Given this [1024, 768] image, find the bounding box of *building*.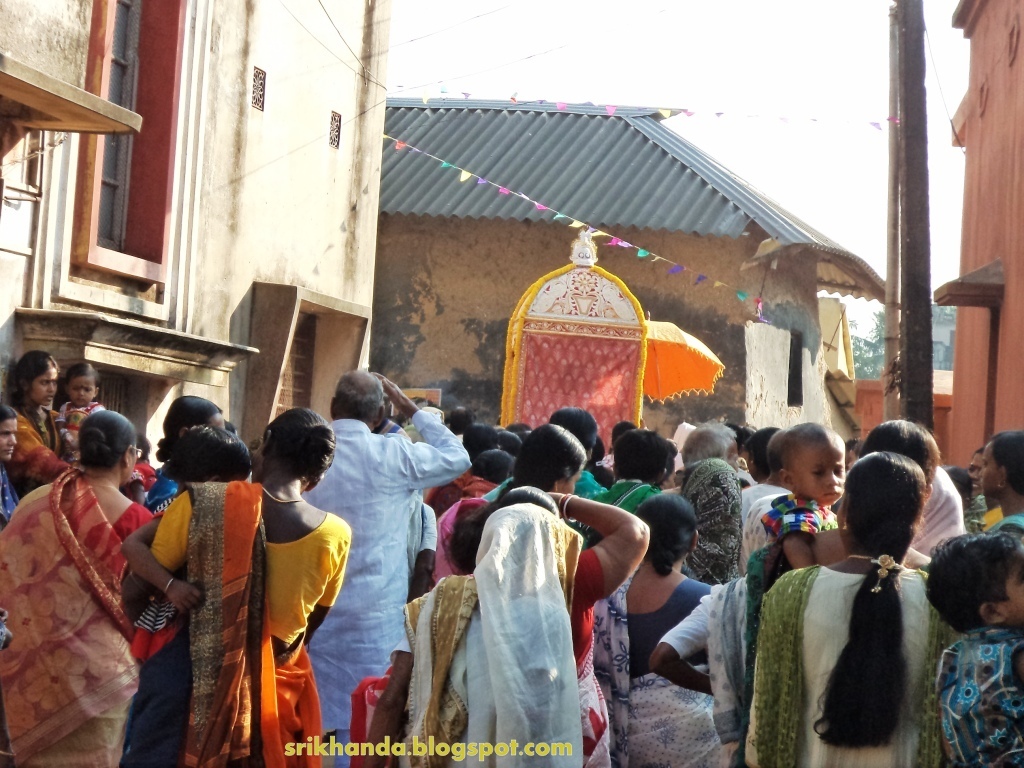
x1=371, y1=103, x2=896, y2=446.
